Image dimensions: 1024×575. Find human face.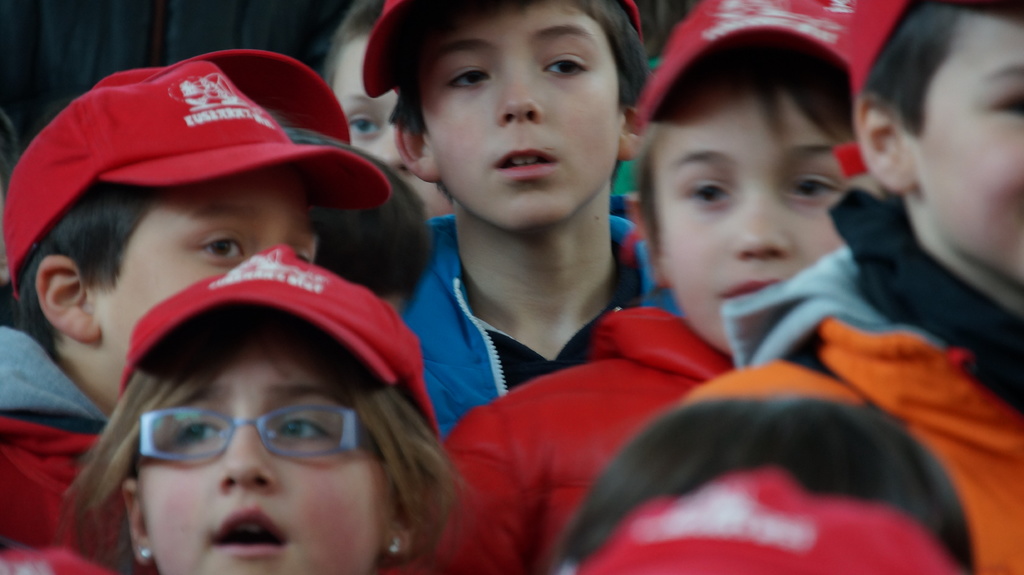
653,81,870,359.
